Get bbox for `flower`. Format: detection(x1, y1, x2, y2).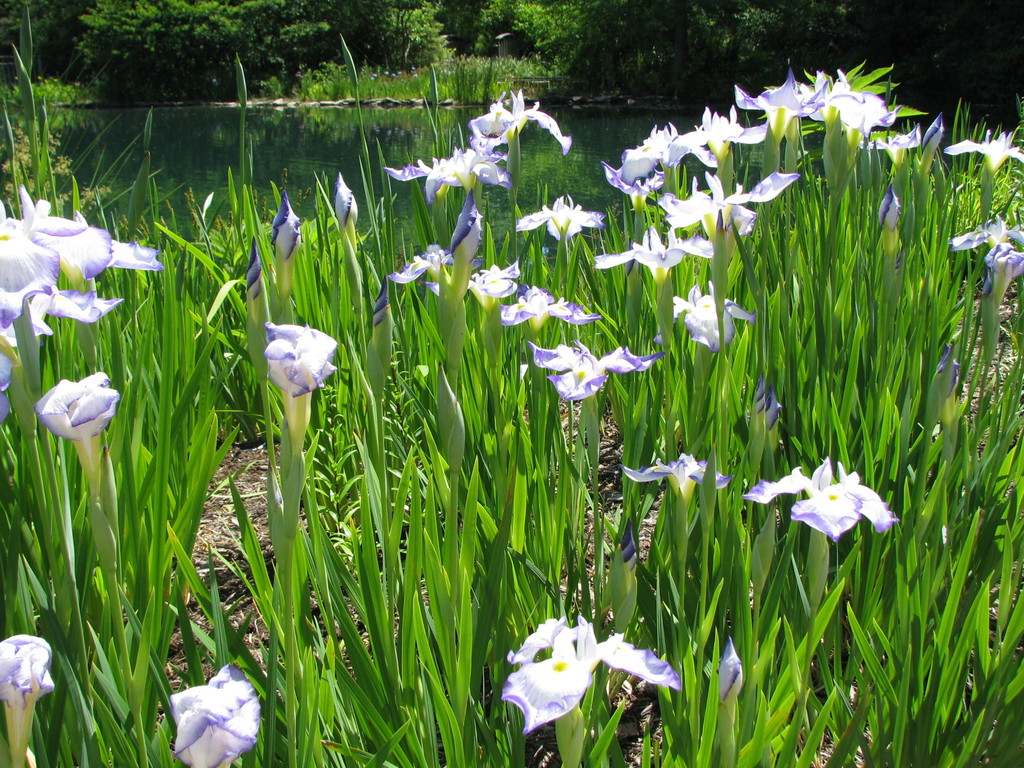
detection(624, 447, 733, 511).
